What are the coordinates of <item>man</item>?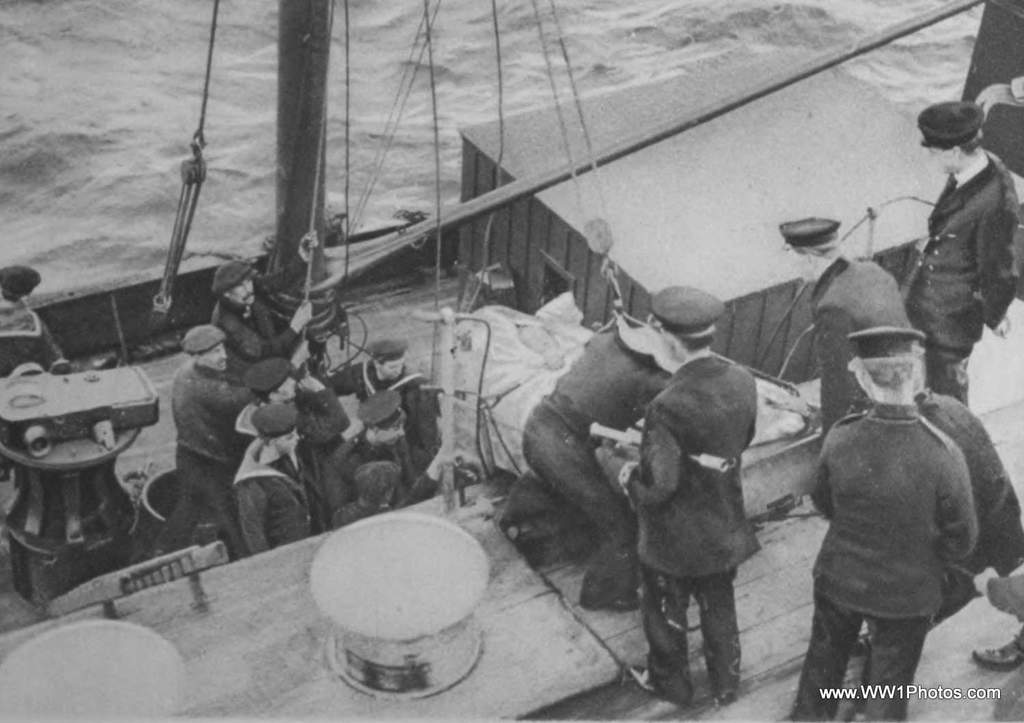
(x1=856, y1=385, x2=1023, y2=656).
